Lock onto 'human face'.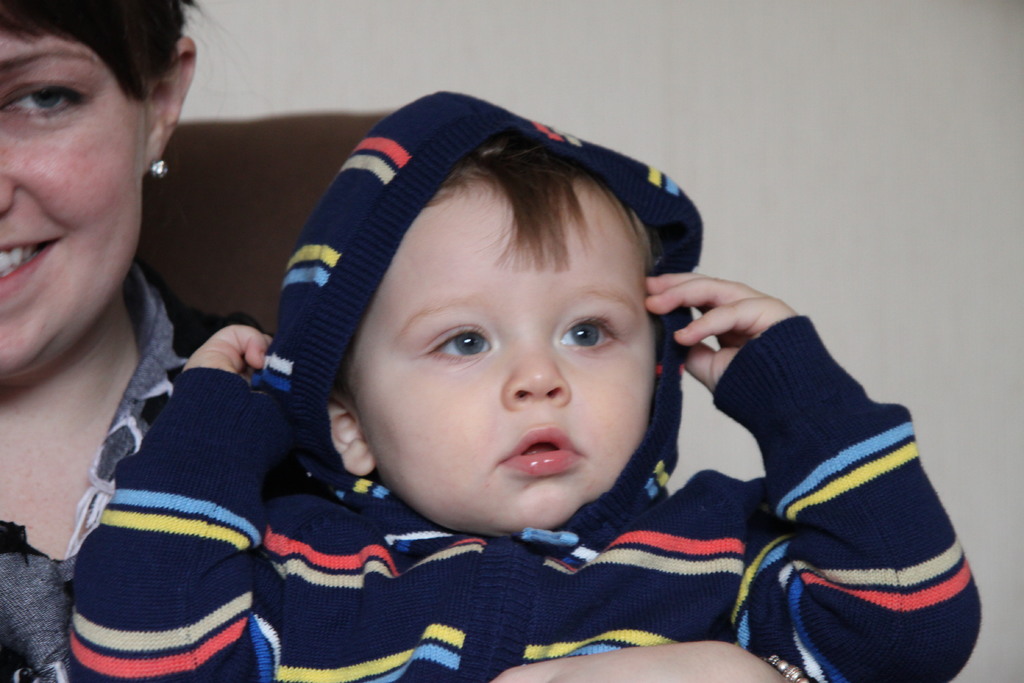
Locked: 363,176,660,531.
